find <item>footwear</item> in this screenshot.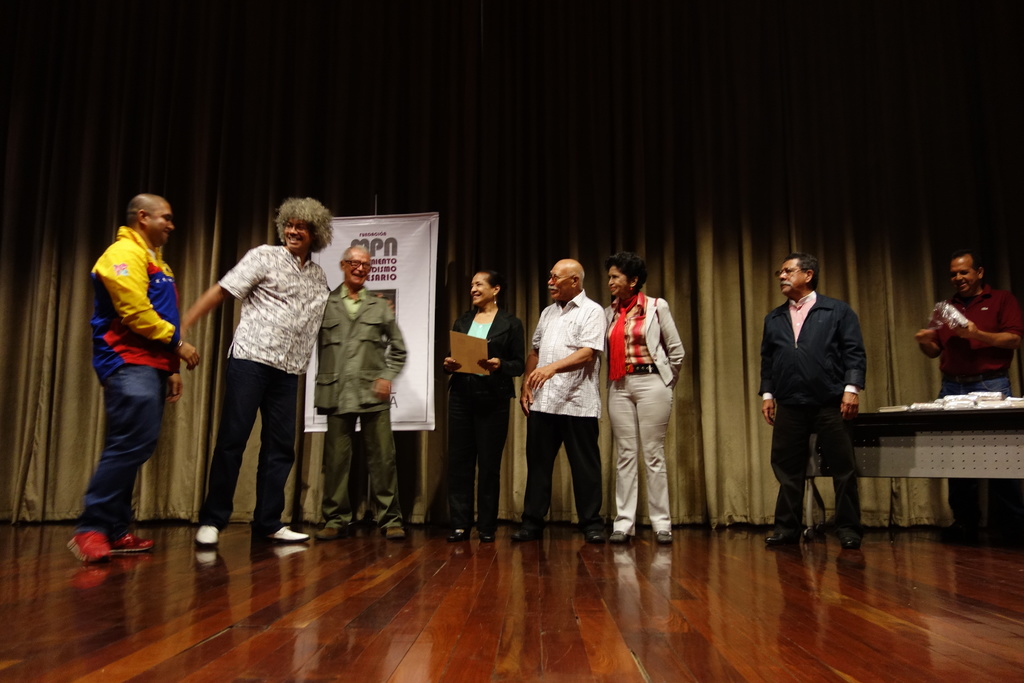
The bounding box for <item>footwear</item> is 260, 521, 305, 546.
